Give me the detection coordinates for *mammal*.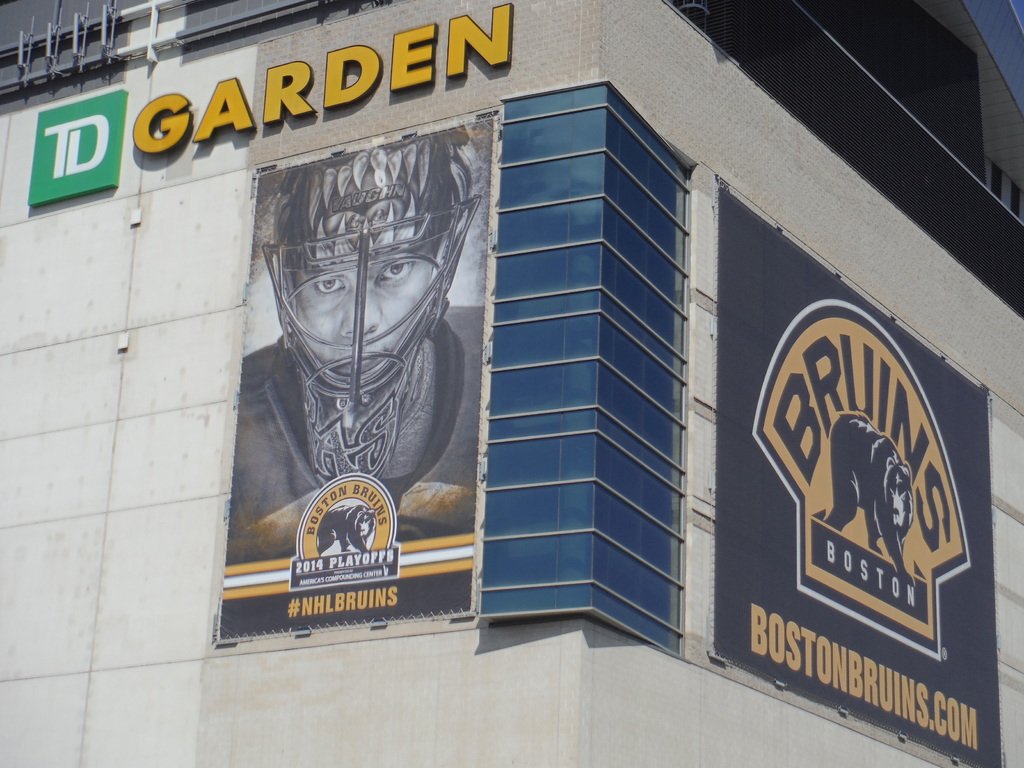
(left=810, top=412, right=914, bottom=584).
